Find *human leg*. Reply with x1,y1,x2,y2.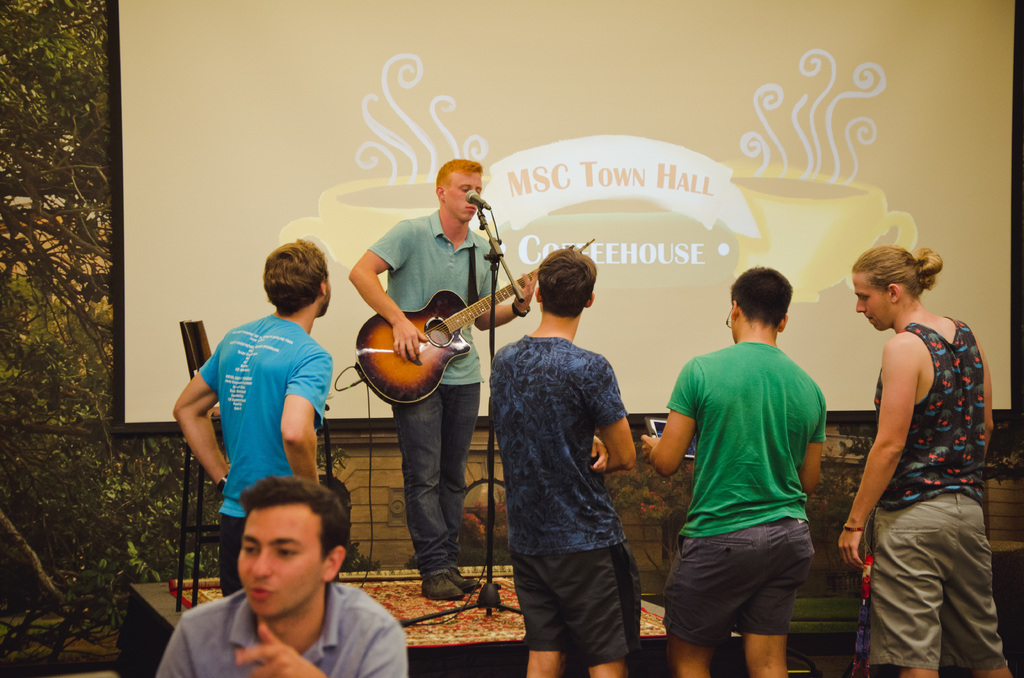
661,531,730,674.
